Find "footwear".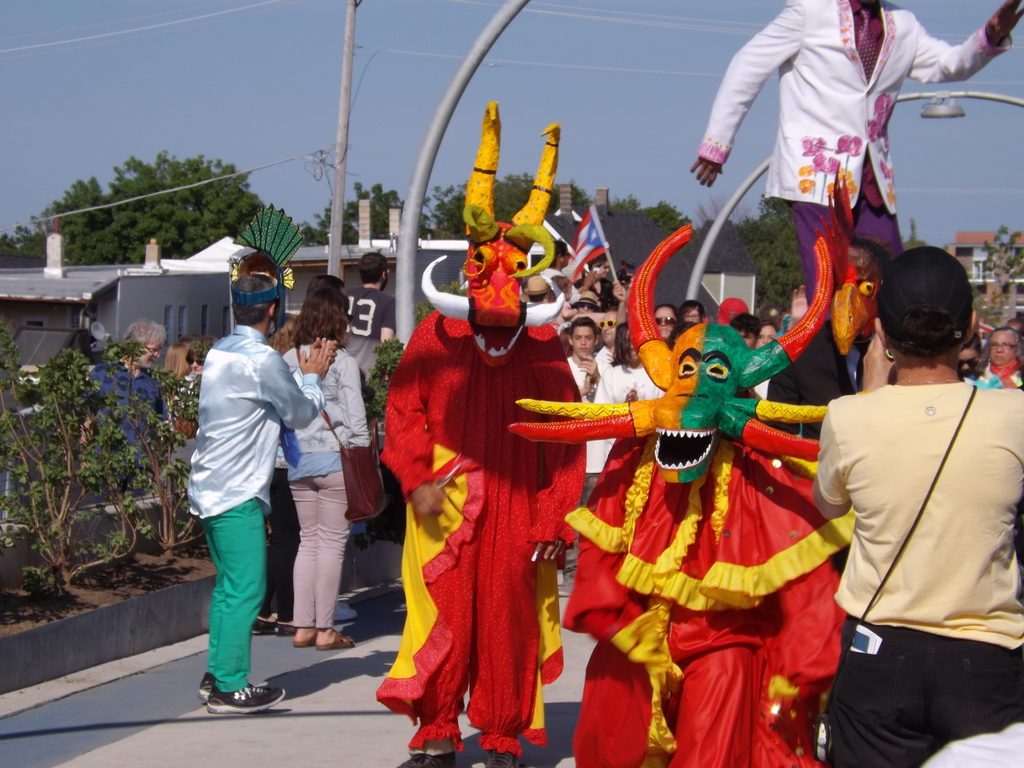
(left=311, top=634, right=352, bottom=651).
